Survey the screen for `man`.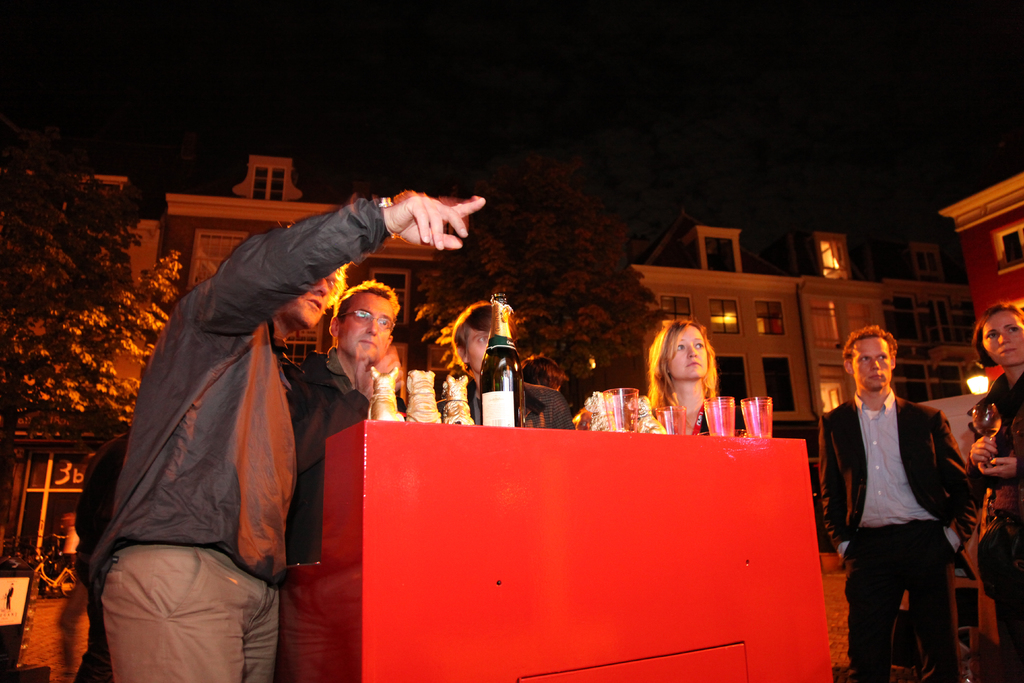
Survey found: {"x1": 275, "y1": 279, "x2": 428, "y2": 575}.
